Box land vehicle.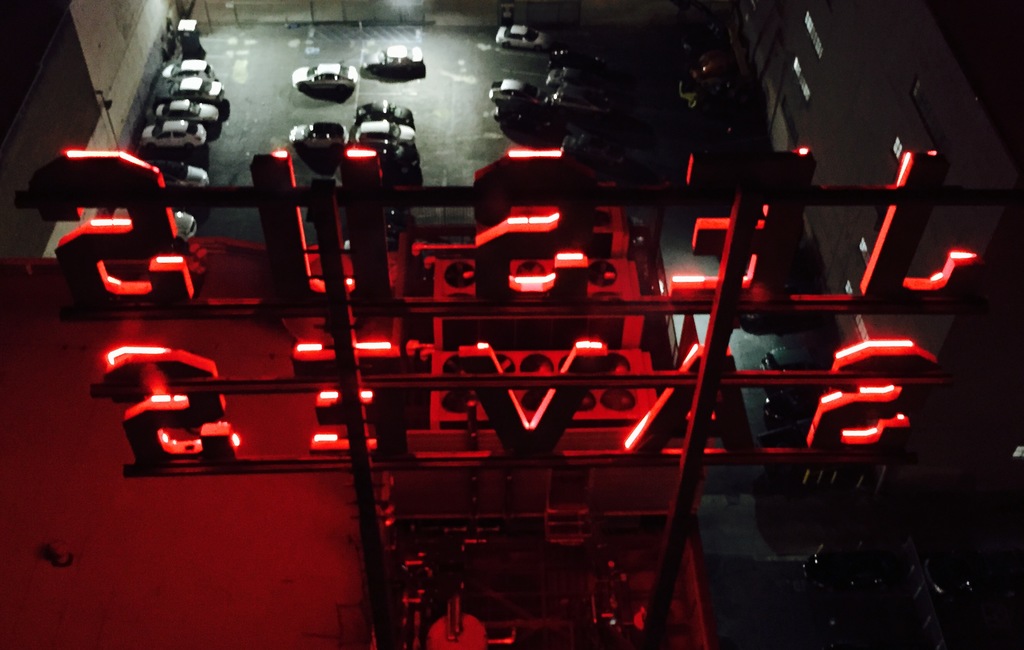
l=543, t=66, r=605, b=93.
